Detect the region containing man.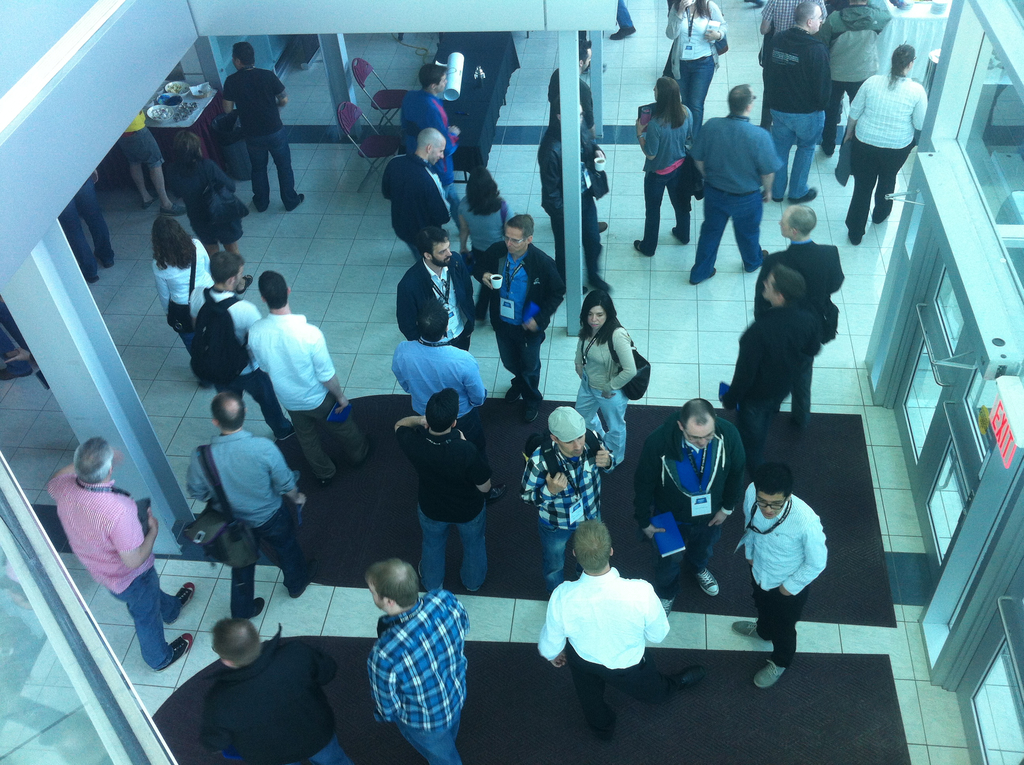
467:216:570:408.
